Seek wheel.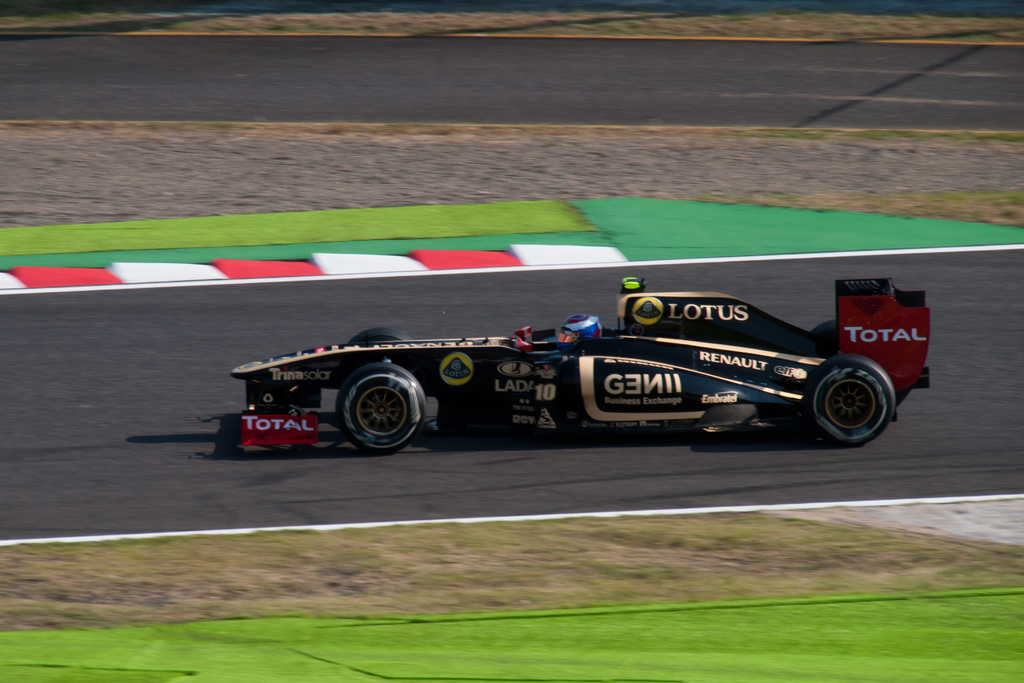
<region>347, 326, 412, 344</region>.
